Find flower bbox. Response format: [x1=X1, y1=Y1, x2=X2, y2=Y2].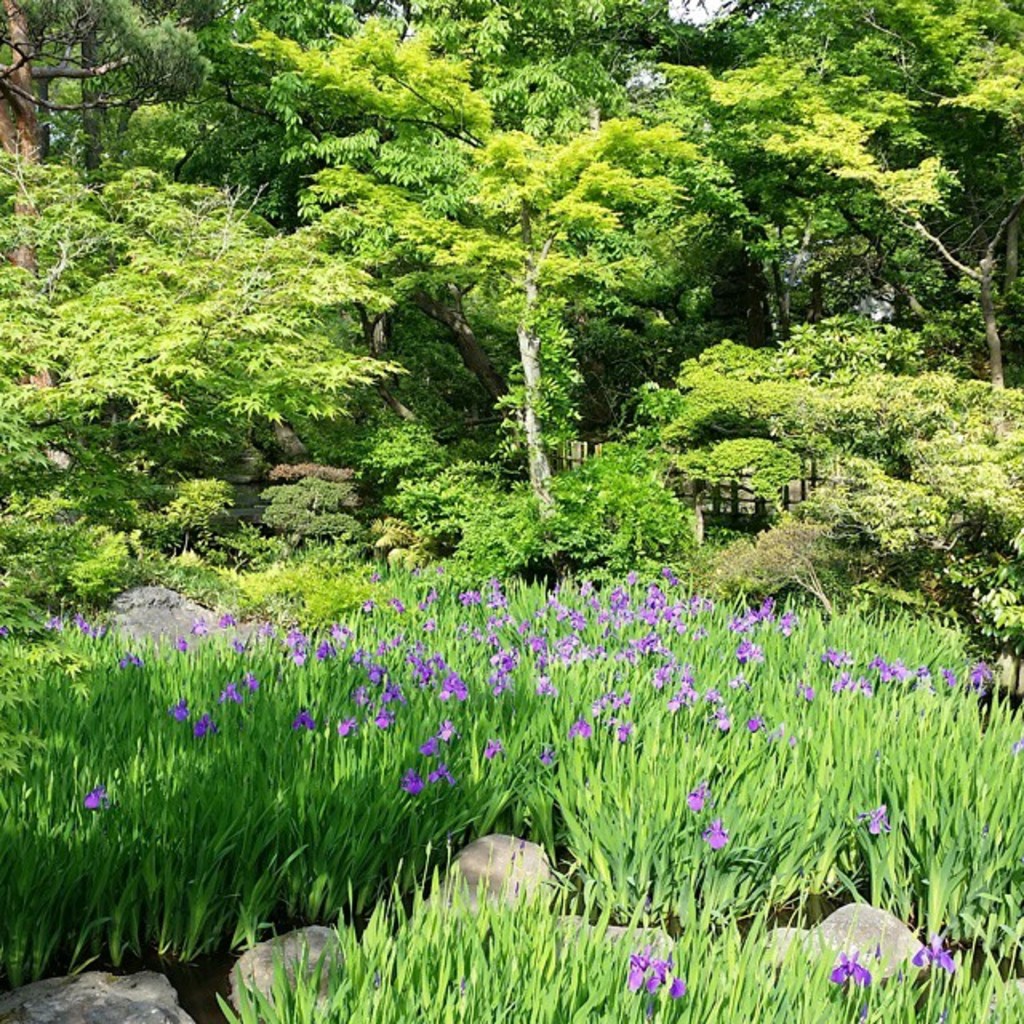
[x1=819, y1=947, x2=872, y2=989].
